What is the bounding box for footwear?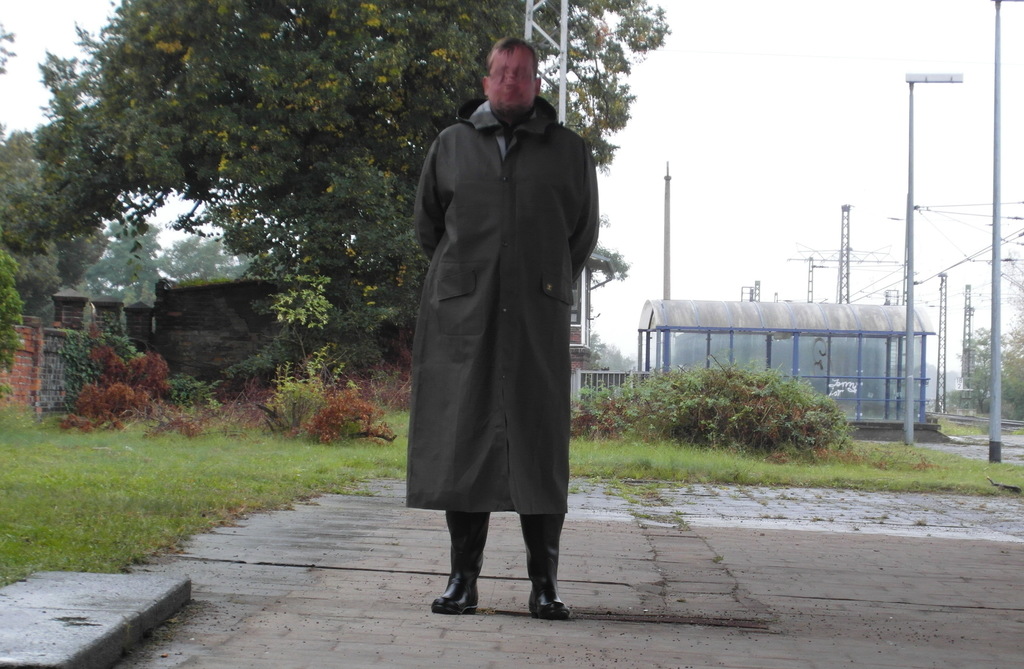
525:513:575:624.
